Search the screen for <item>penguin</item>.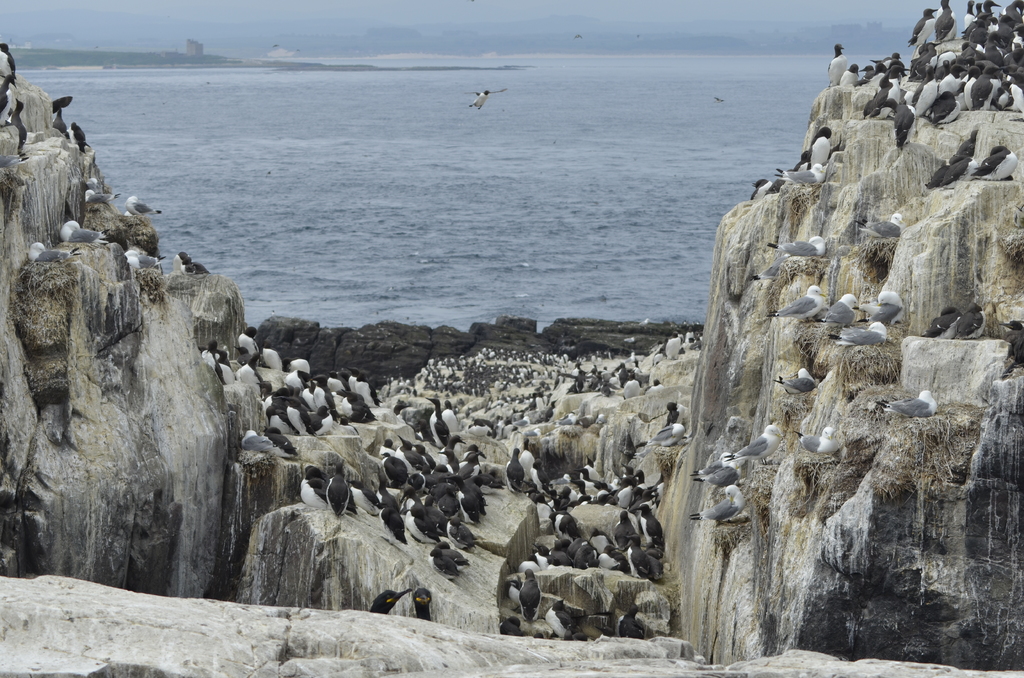
Found at crop(263, 405, 292, 437).
